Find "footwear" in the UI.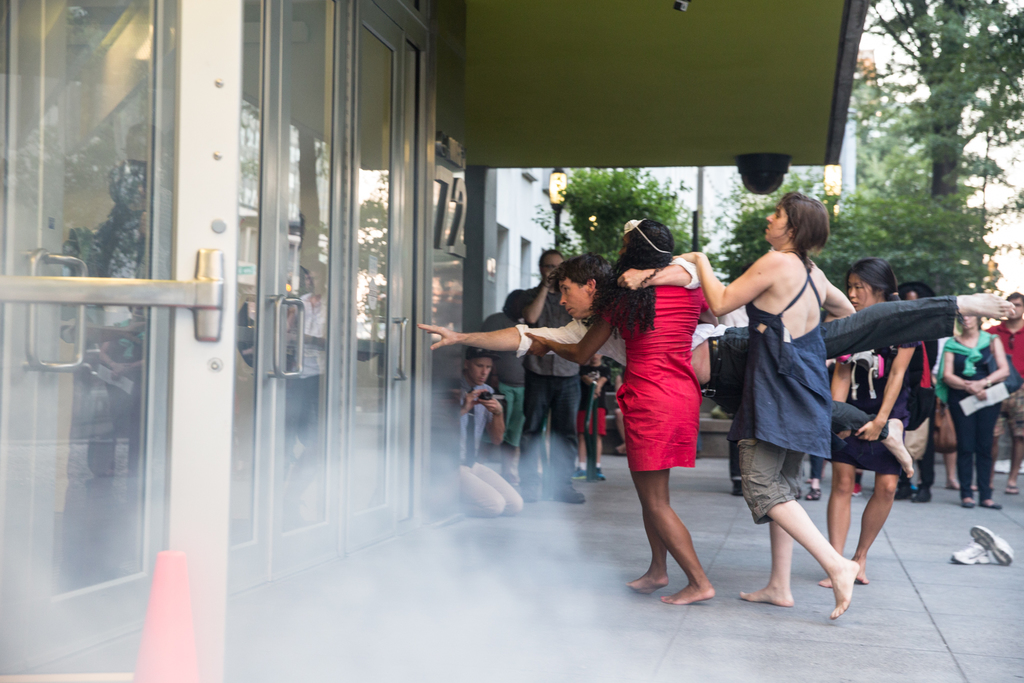
UI element at x1=851, y1=486, x2=861, y2=495.
